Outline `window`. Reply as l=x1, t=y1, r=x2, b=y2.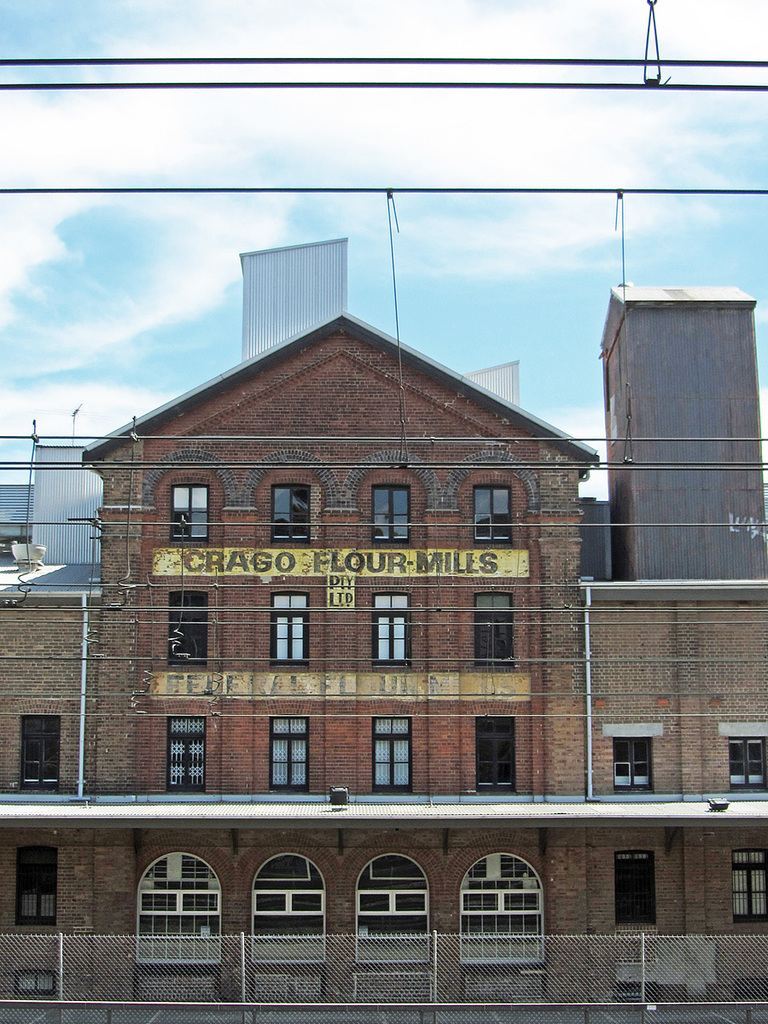
l=366, t=596, r=416, b=672.
